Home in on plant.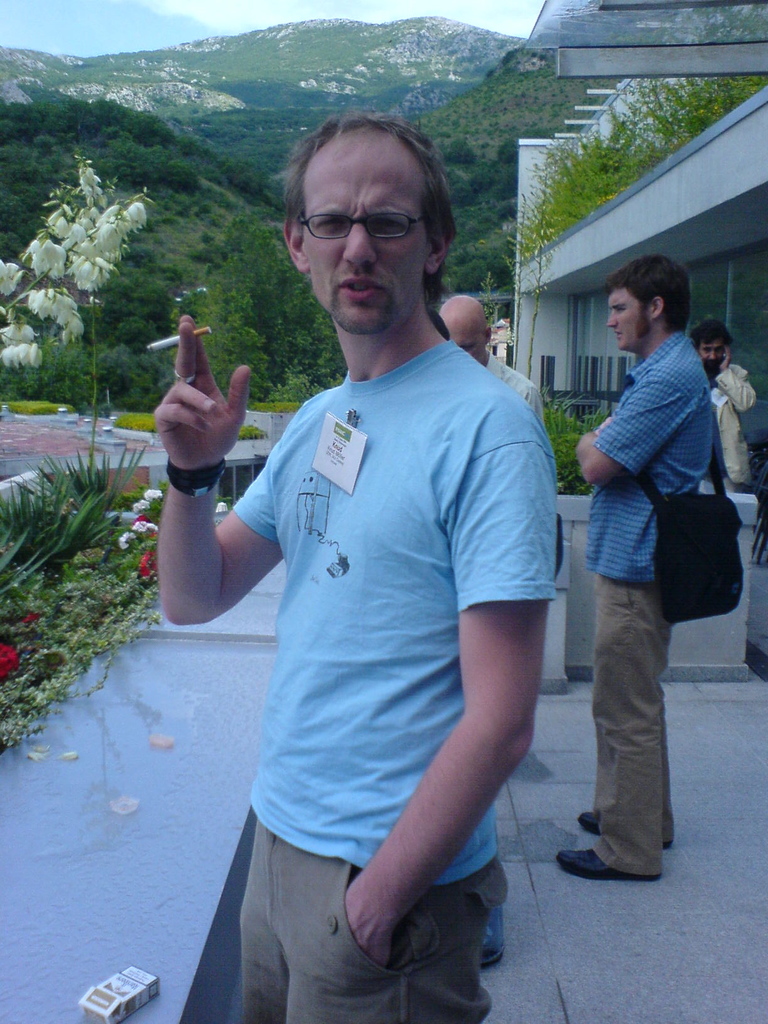
Homed in at [504, 63, 767, 271].
